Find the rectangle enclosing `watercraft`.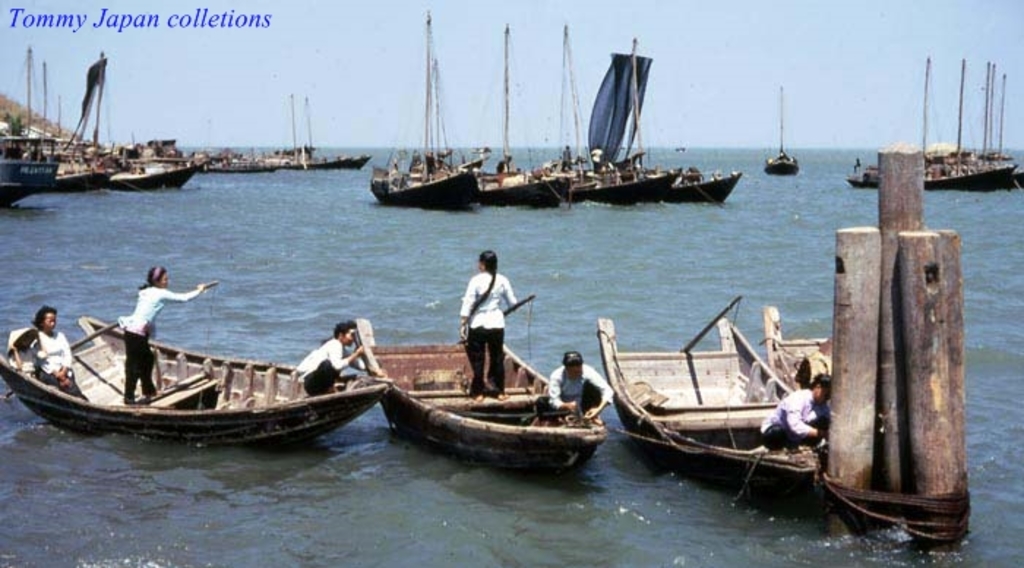
detection(354, 316, 598, 474).
